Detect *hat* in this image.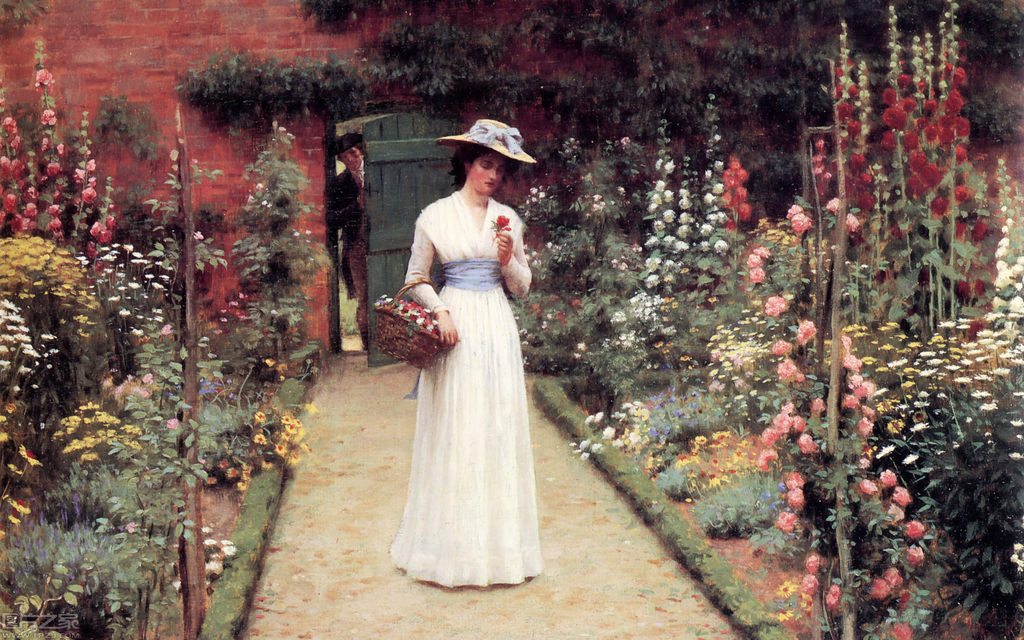
Detection: (436, 120, 538, 166).
